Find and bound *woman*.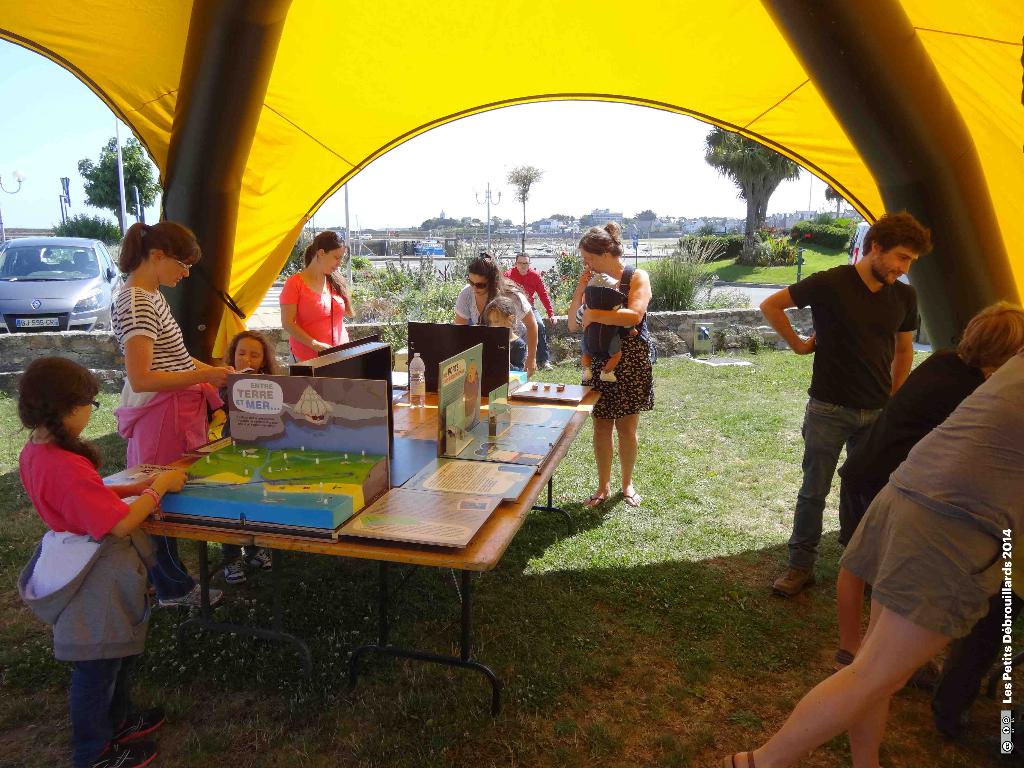
Bound: pyautogui.locateOnScreen(570, 230, 672, 508).
